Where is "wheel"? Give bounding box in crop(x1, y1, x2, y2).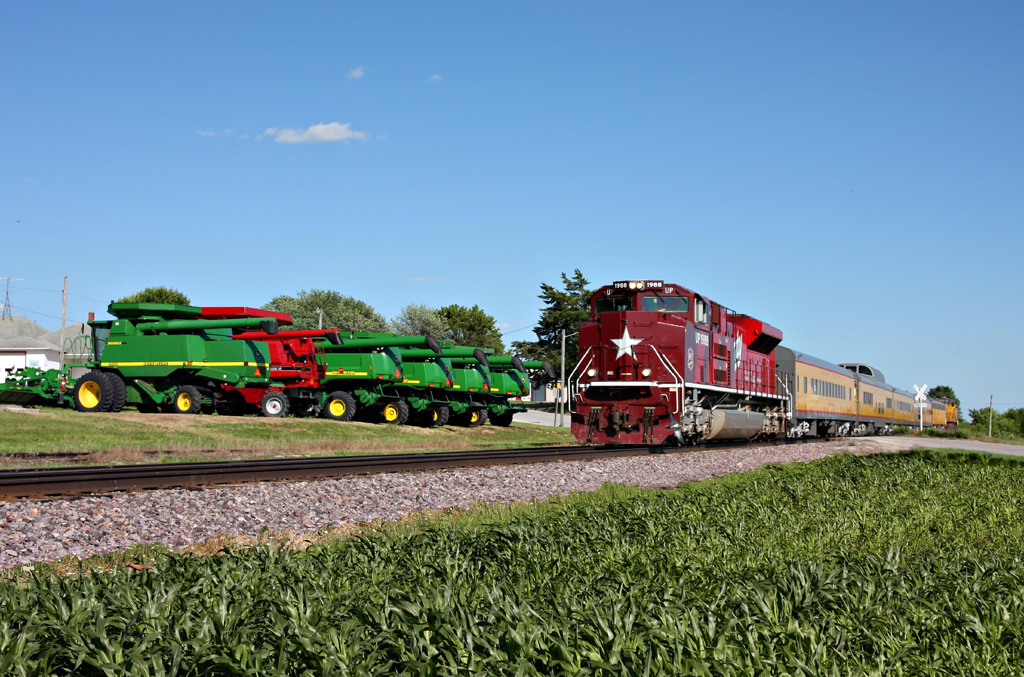
crop(173, 386, 199, 413).
